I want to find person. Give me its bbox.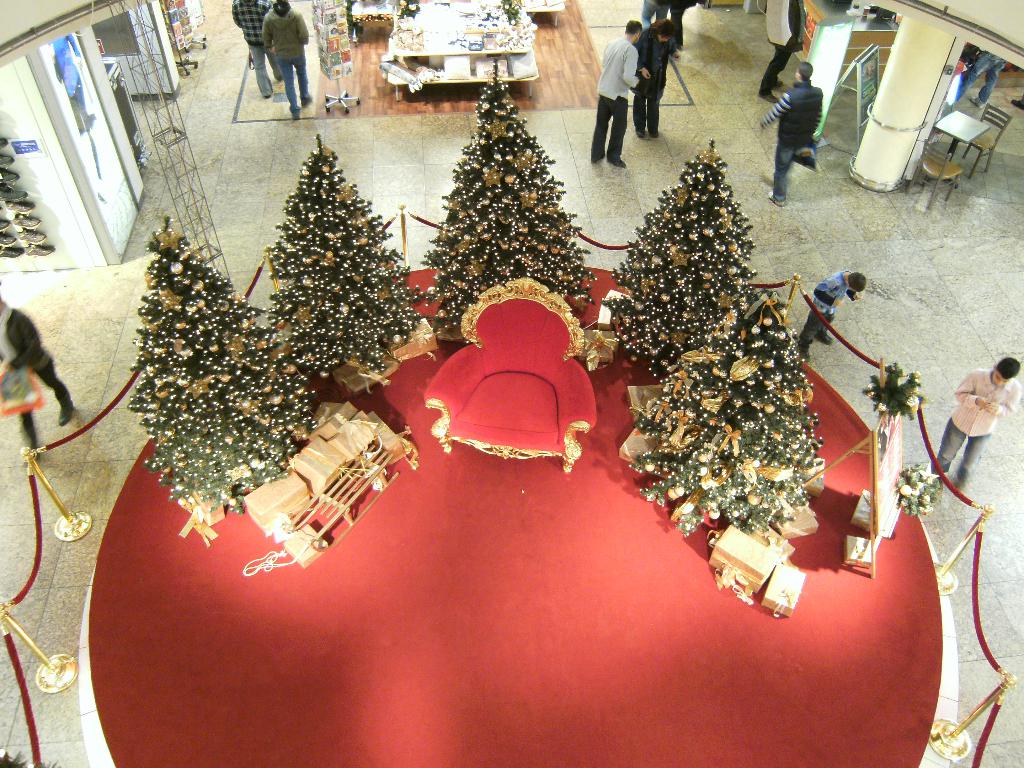
left=642, top=0, right=664, bottom=28.
